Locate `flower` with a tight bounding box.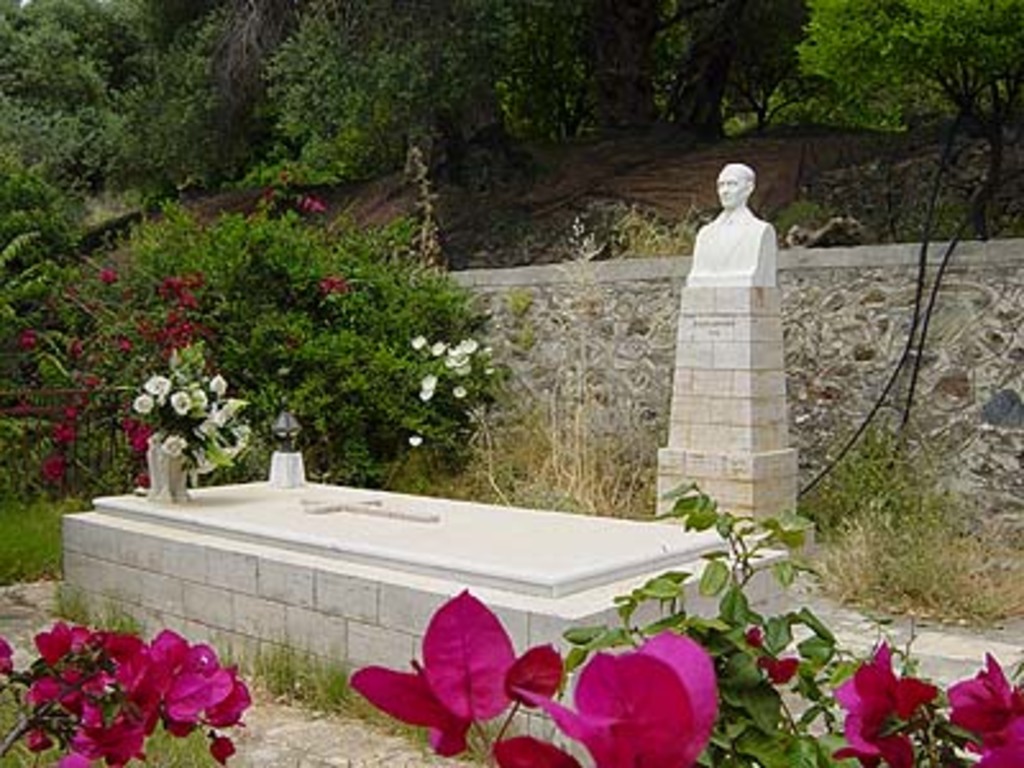
{"x1": 742, "y1": 627, "x2": 801, "y2": 686}.
